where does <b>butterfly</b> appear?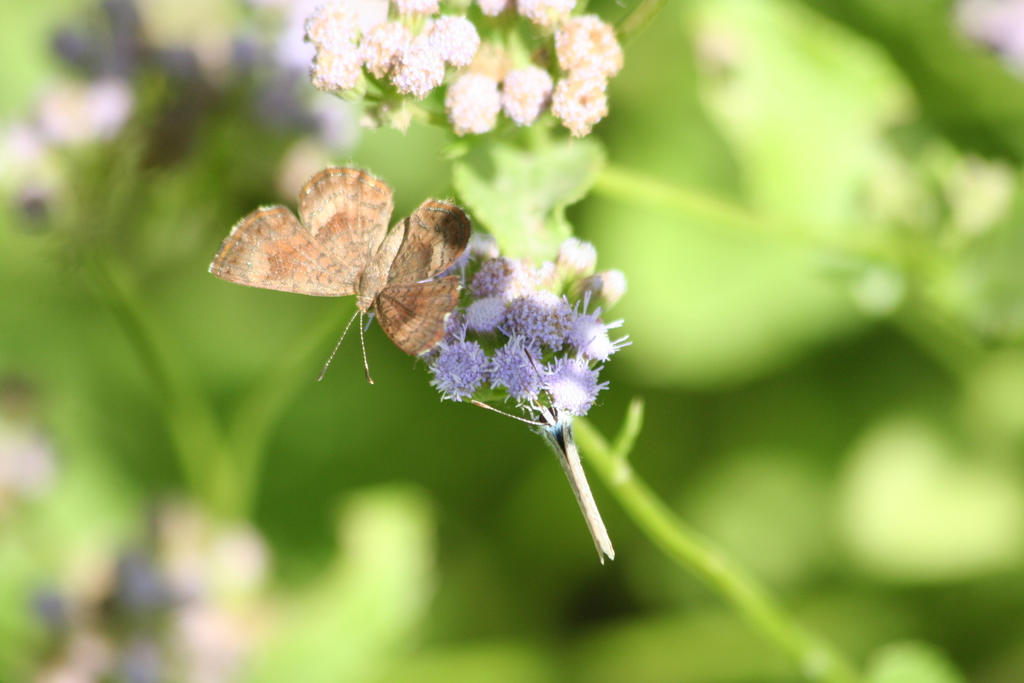
Appears at (x1=209, y1=166, x2=475, y2=384).
